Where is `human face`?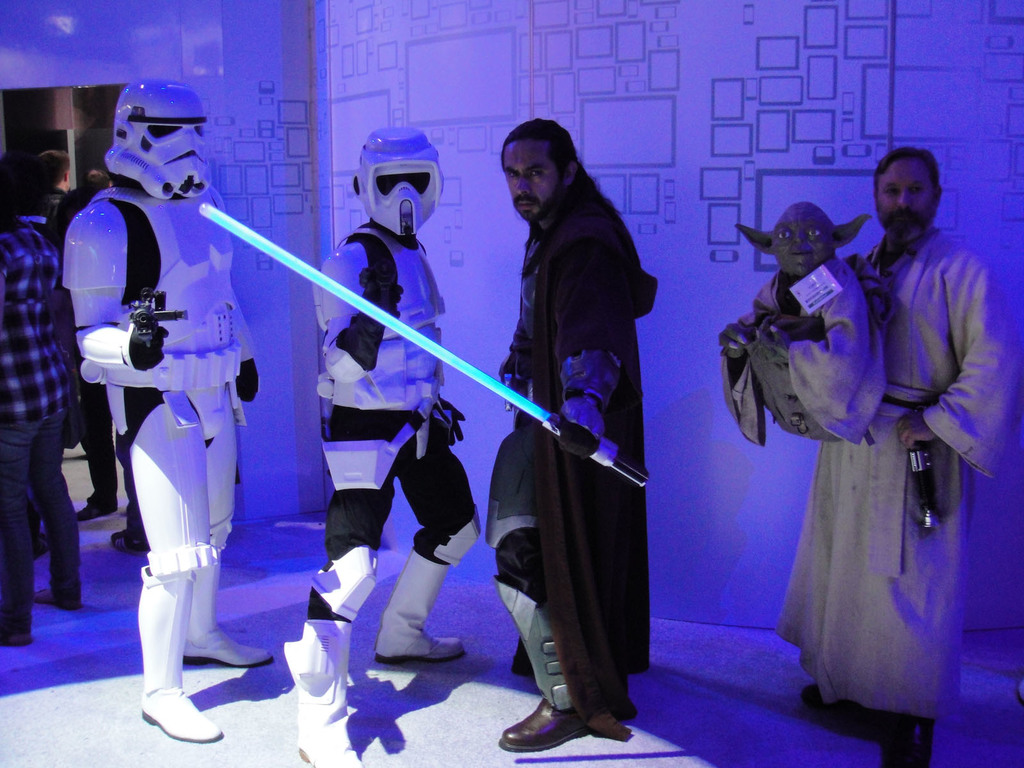
<box>879,158,933,218</box>.
